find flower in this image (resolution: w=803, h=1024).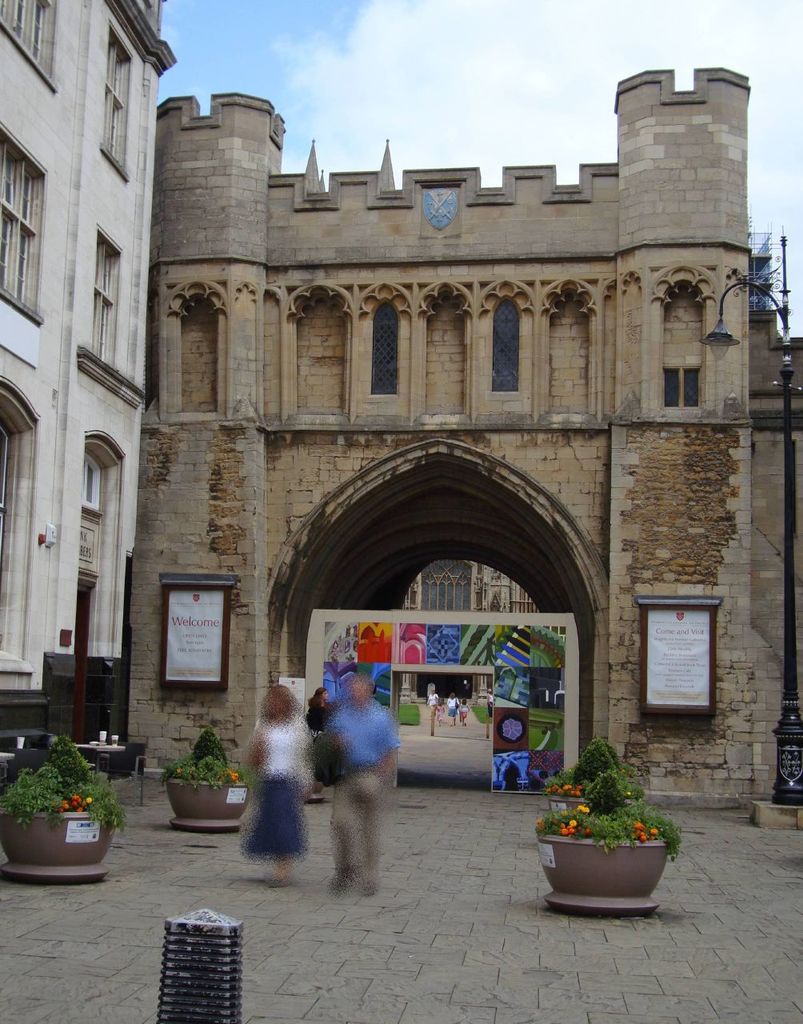
region(176, 767, 181, 774).
